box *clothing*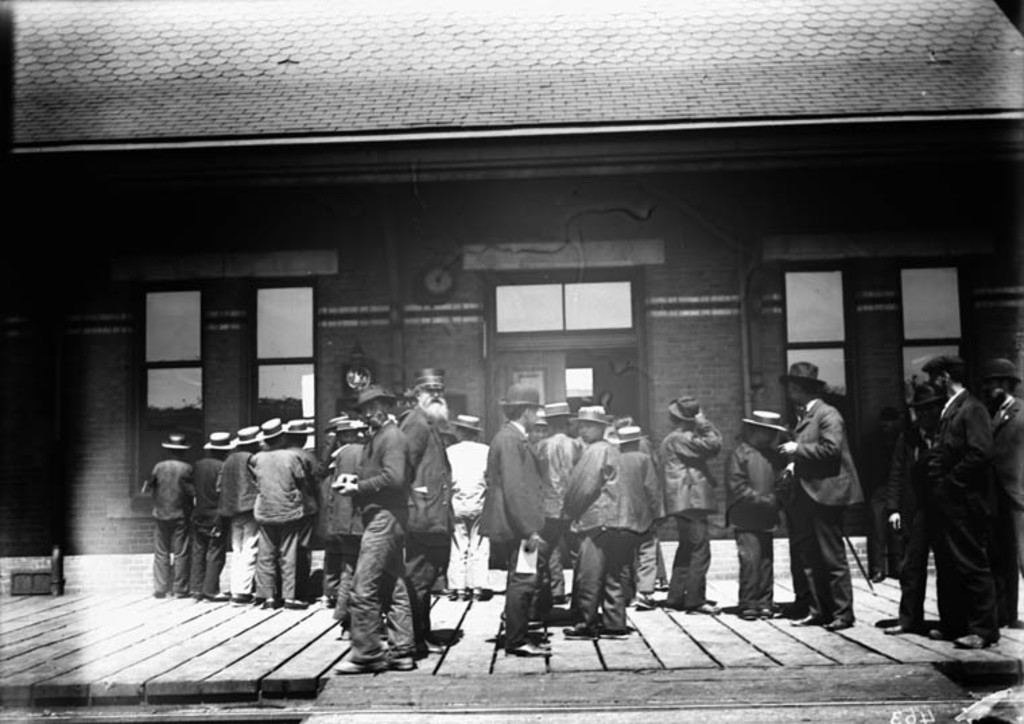
446,440,488,585
